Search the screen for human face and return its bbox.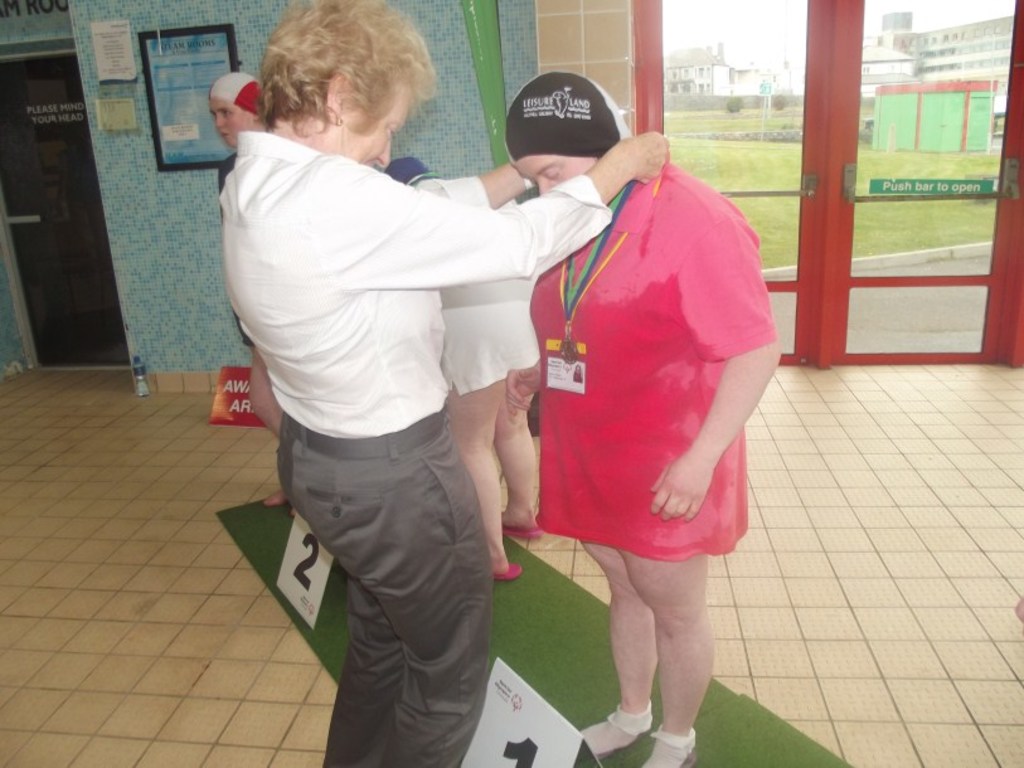
Found: bbox(510, 159, 596, 195).
